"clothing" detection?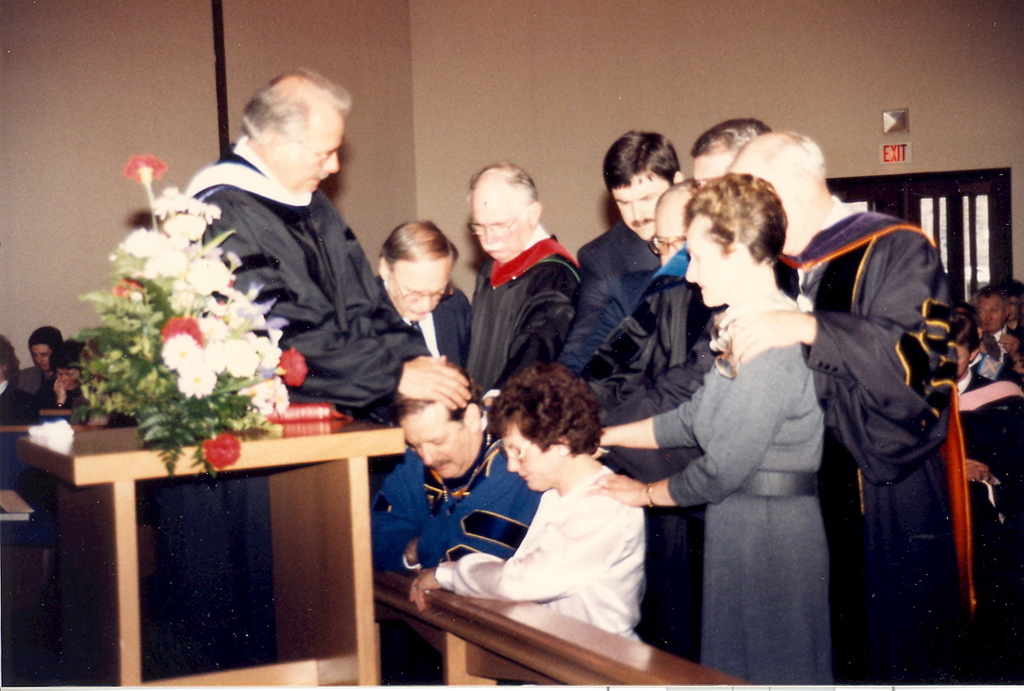
x1=978, y1=324, x2=1023, y2=386
